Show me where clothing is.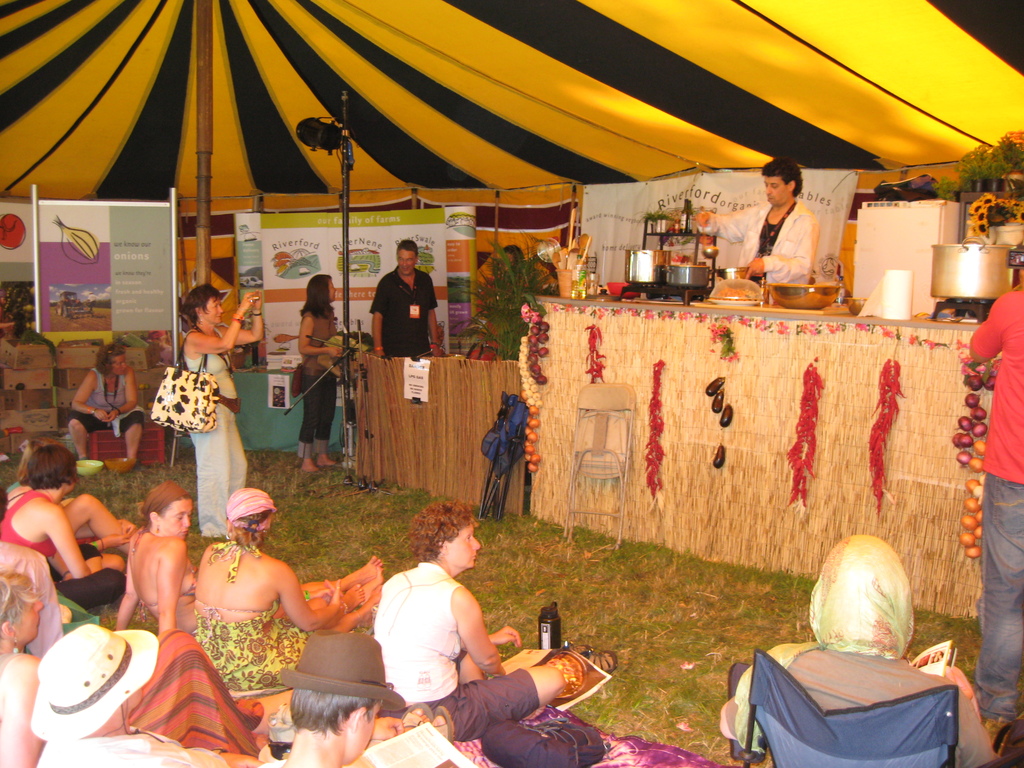
clothing is at 972, 285, 1023, 723.
